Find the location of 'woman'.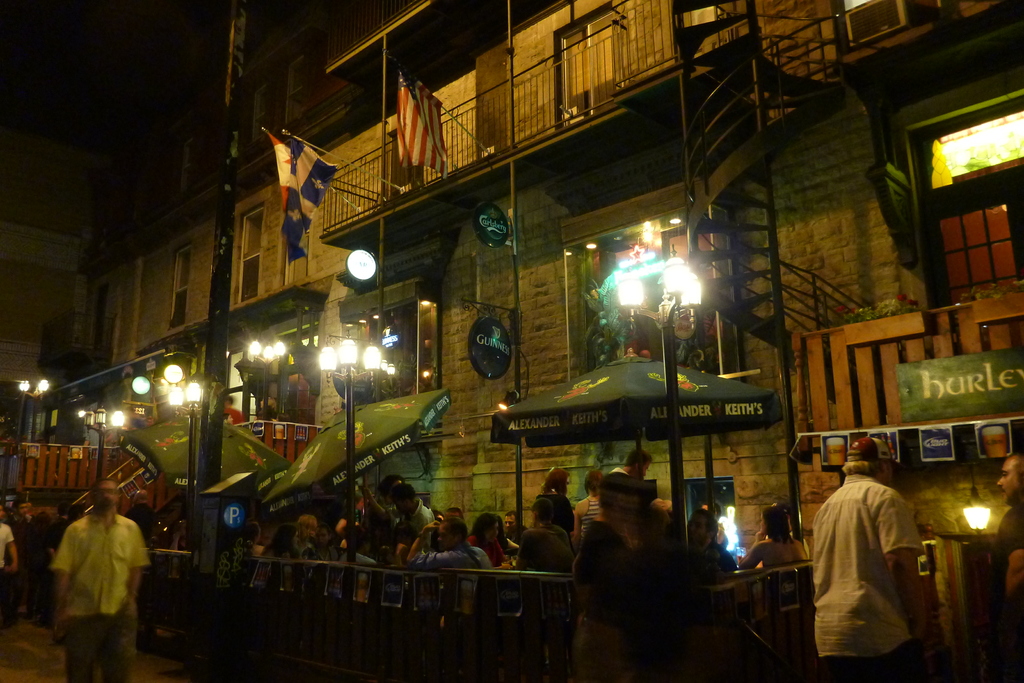
Location: {"x1": 259, "y1": 525, "x2": 300, "y2": 589}.
